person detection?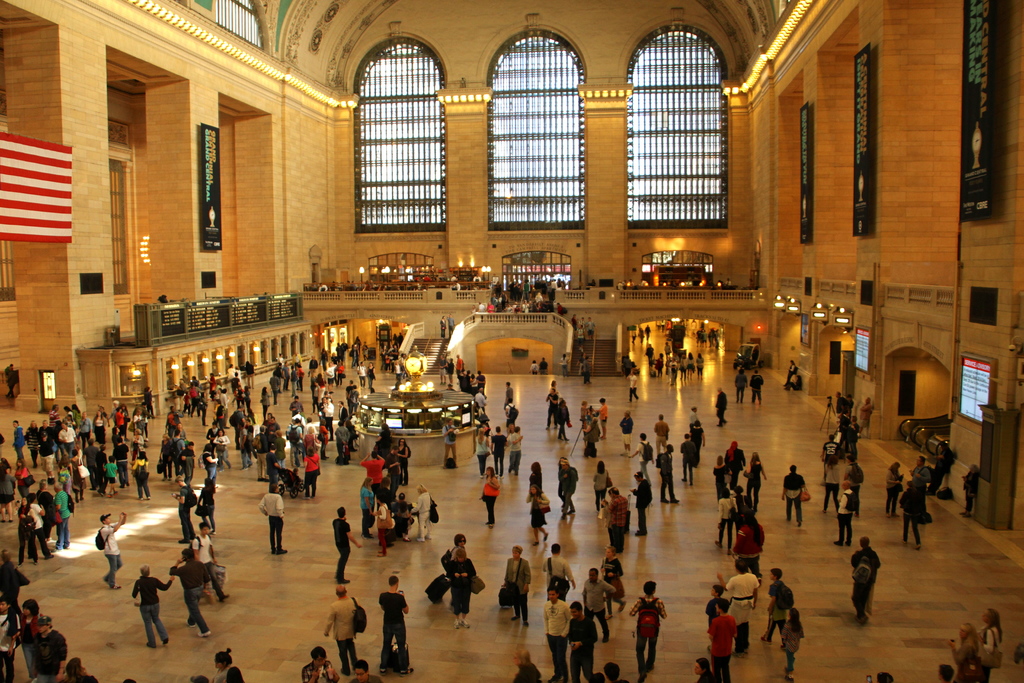
region(172, 476, 195, 545)
